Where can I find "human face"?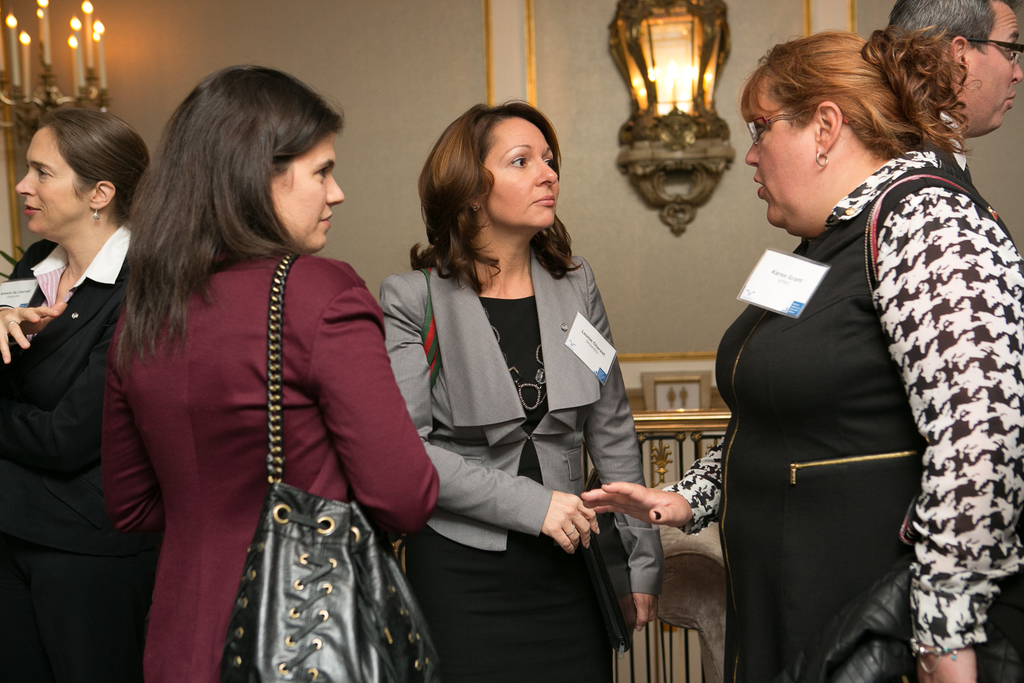
You can find it at (964,8,1020,131).
